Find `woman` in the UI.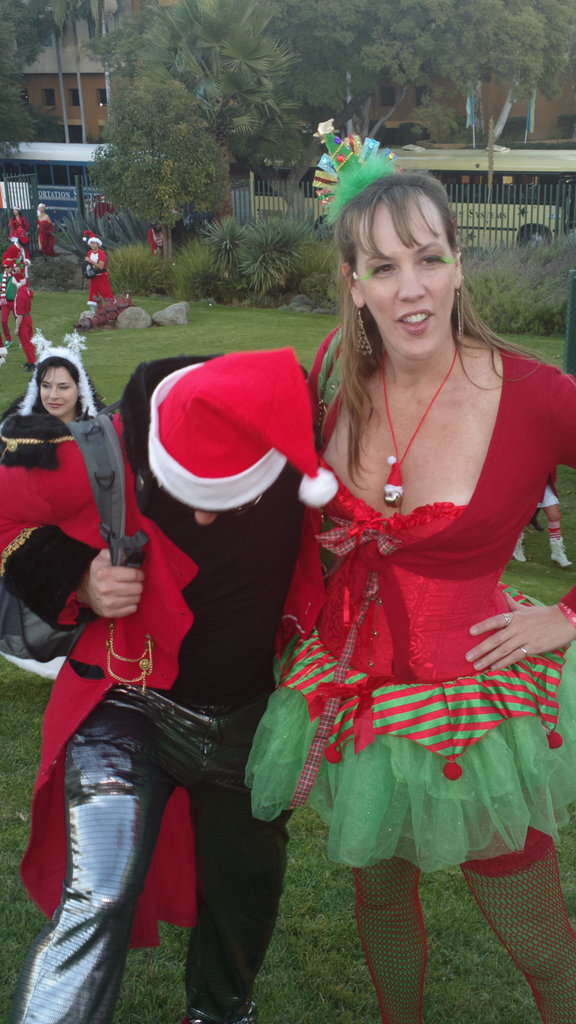
UI element at BBox(36, 202, 55, 258).
